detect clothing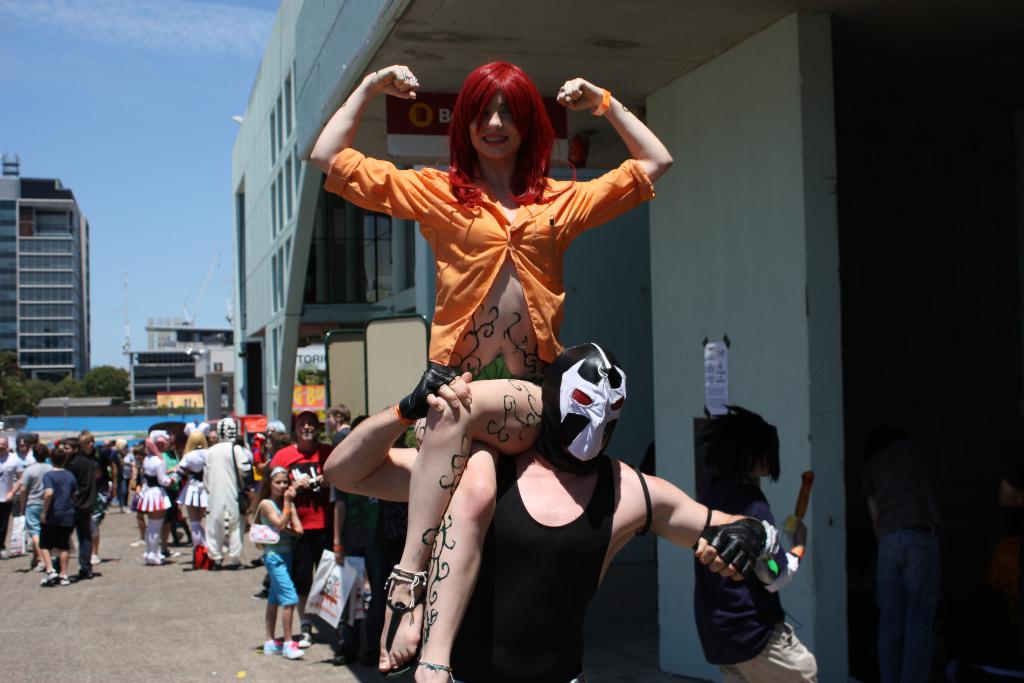
l=270, t=434, r=329, b=579
